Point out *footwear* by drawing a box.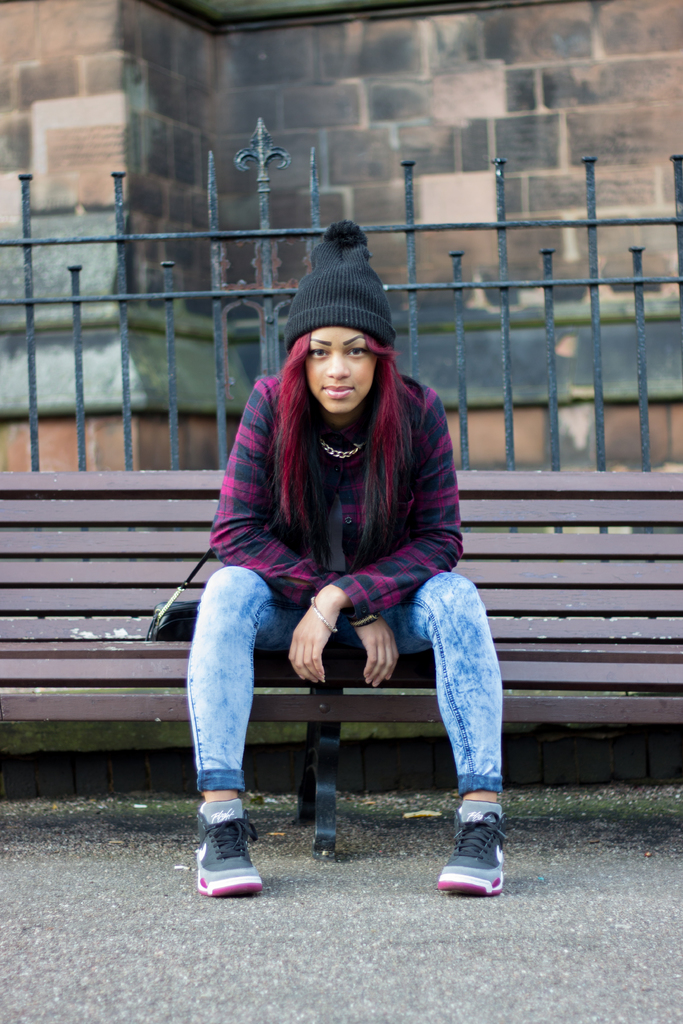
195,799,262,895.
